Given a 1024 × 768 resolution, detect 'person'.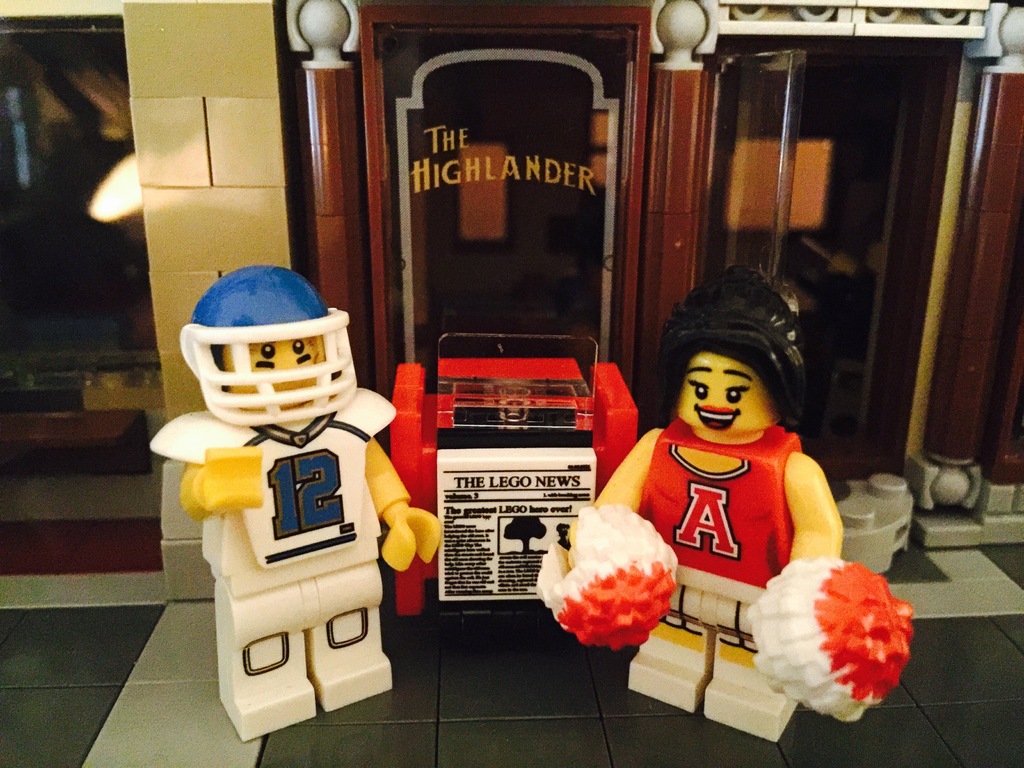
{"x1": 151, "y1": 265, "x2": 442, "y2": 744}.
